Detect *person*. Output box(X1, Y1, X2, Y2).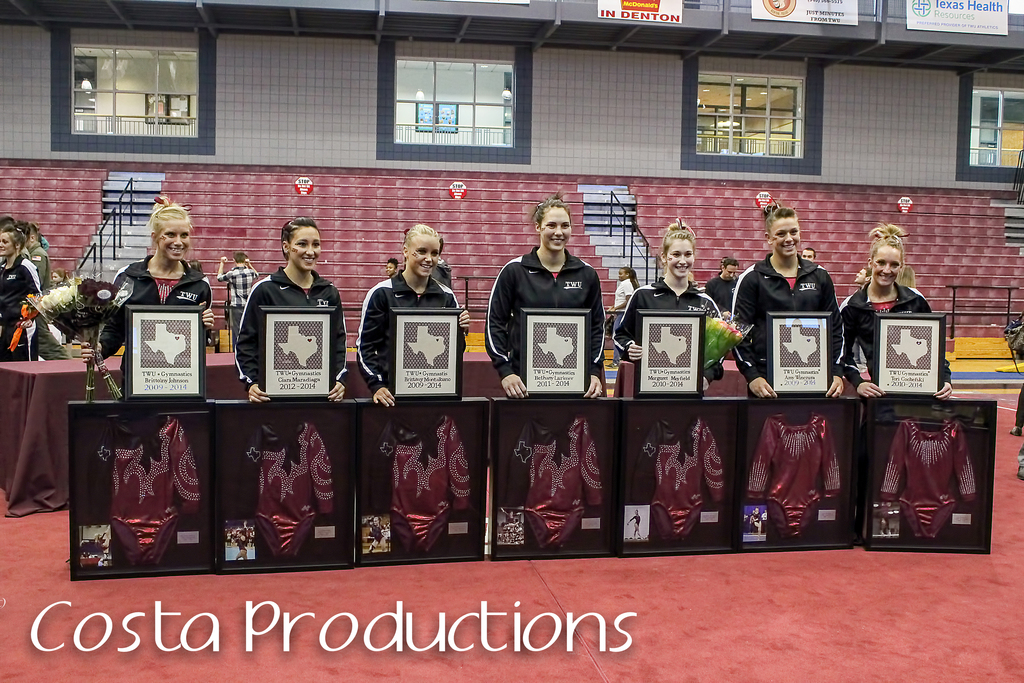
box(236, 218, 345, 407).
